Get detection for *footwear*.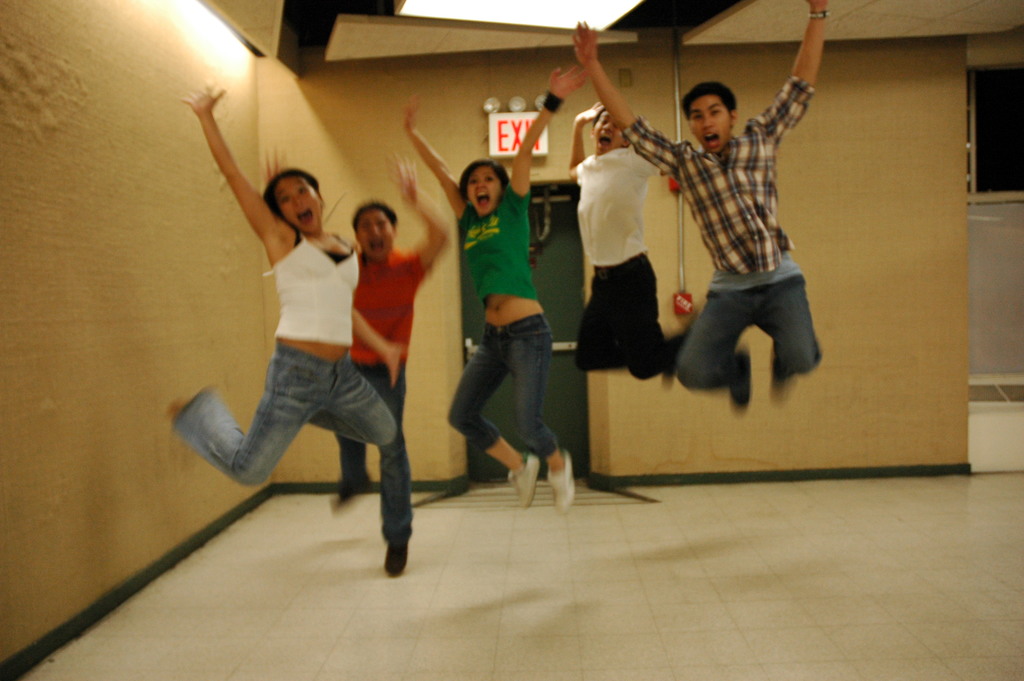
Detection: left=548, top=448, right=573, bottom=508.
